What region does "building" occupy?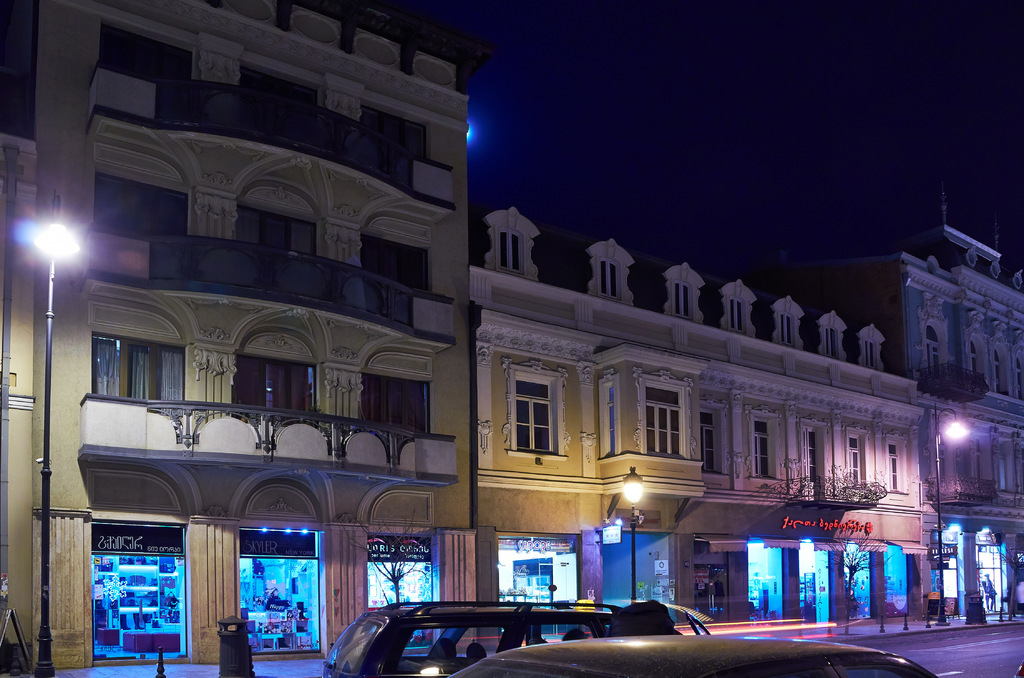
pyautogui.locateOnScreen(474, 205, 922, 637).
